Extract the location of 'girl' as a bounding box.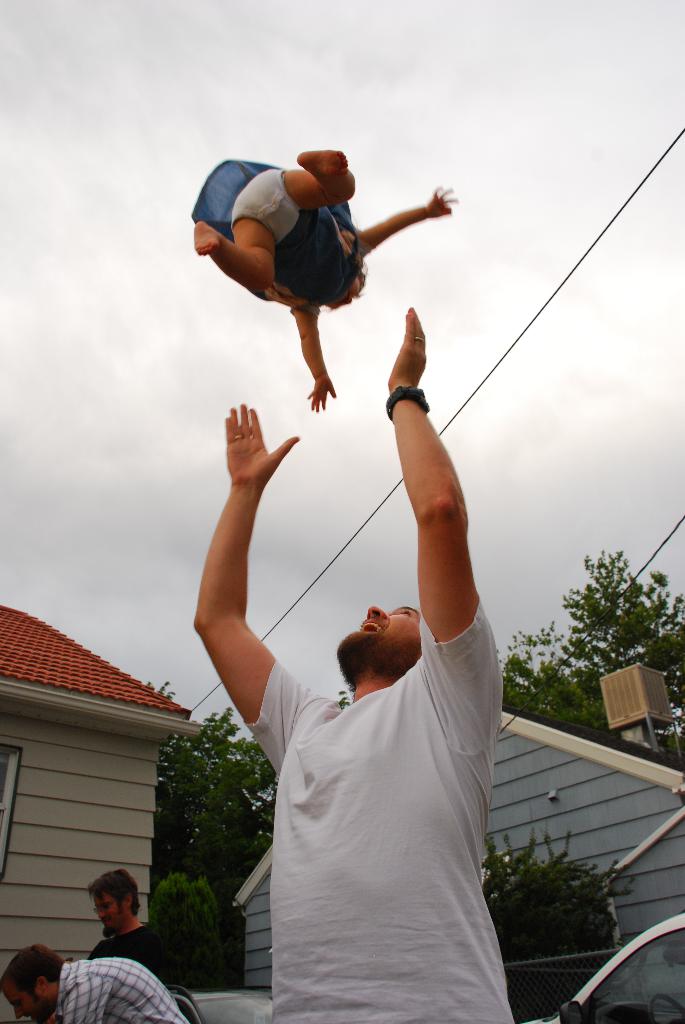
(185, 145, 461, 412).
